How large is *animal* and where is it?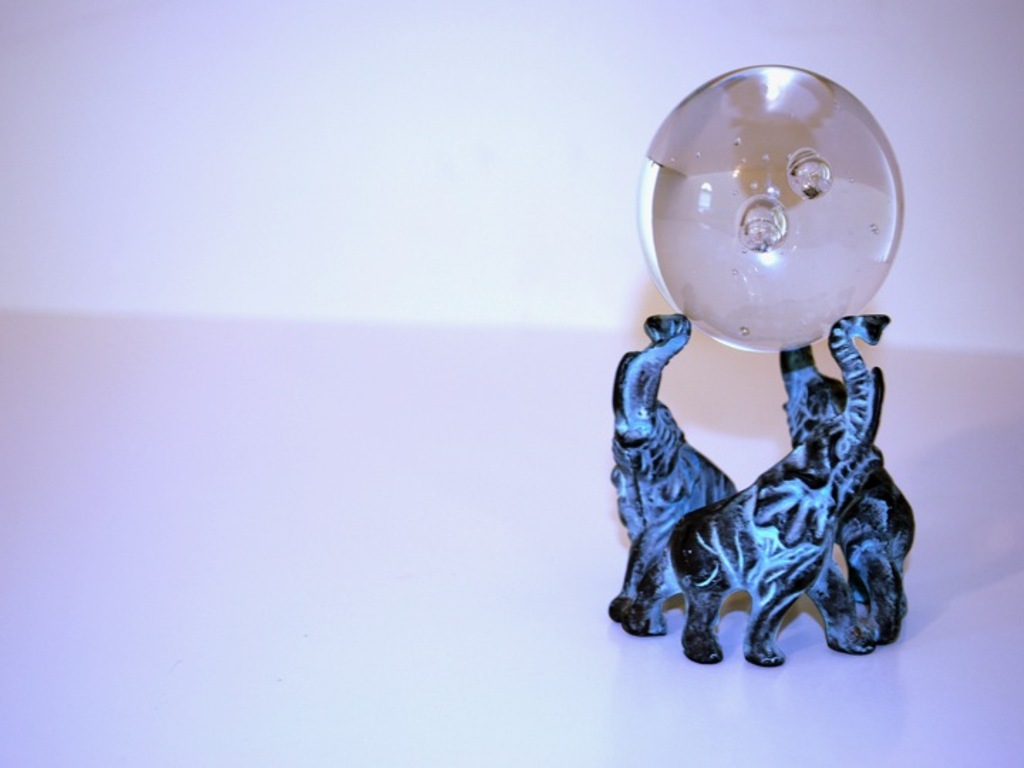
Bounding box: box(626, 310, 893, 668).
